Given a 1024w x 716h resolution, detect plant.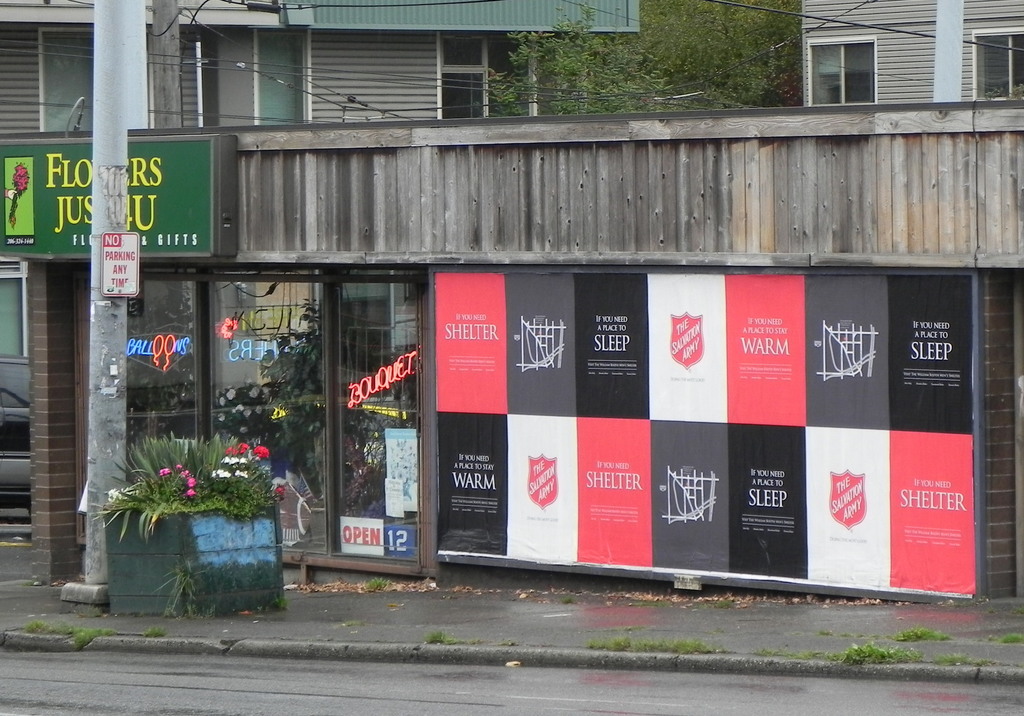
box=[824, 607, 964, 641].
